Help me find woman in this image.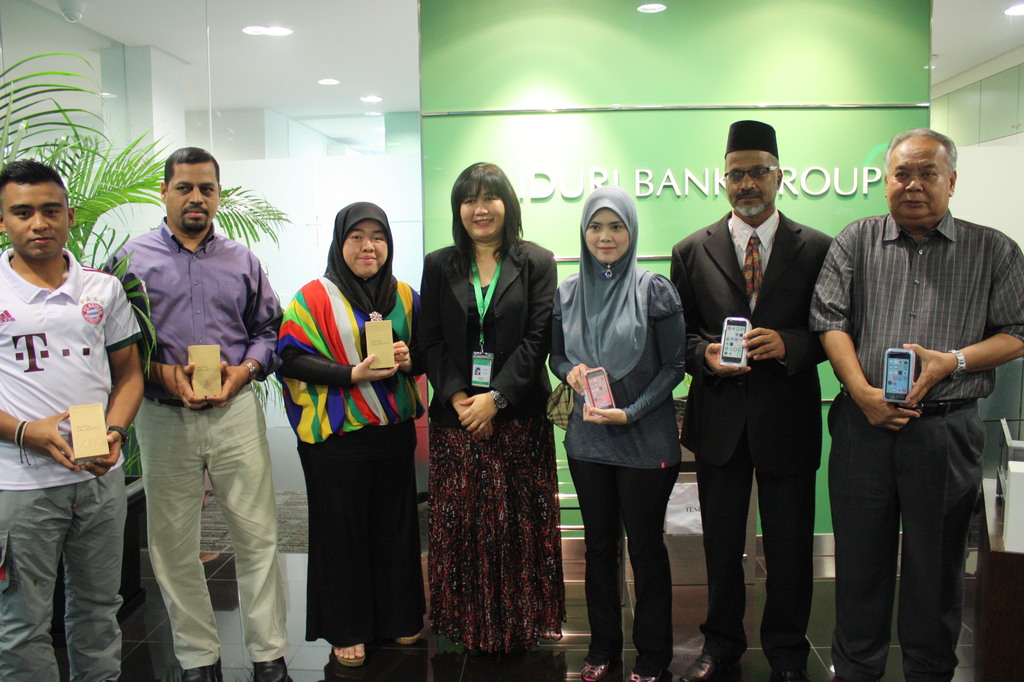
Found it: region(407, 150, 565, 648).
